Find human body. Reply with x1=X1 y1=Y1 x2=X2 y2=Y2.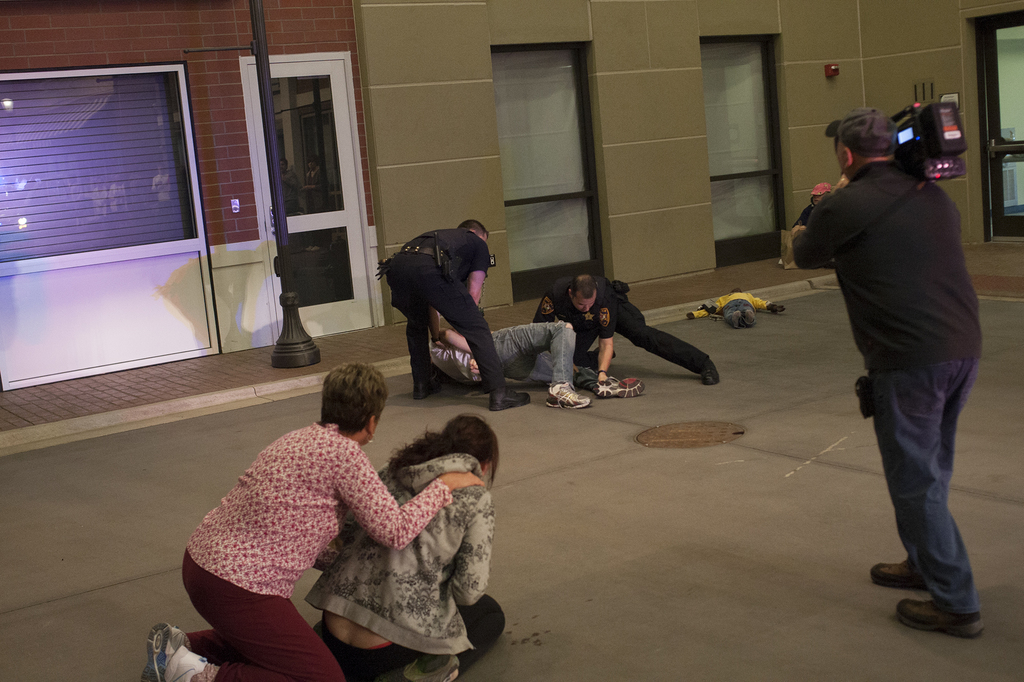
x1=430 y1=325 x2=585 y2=410.
